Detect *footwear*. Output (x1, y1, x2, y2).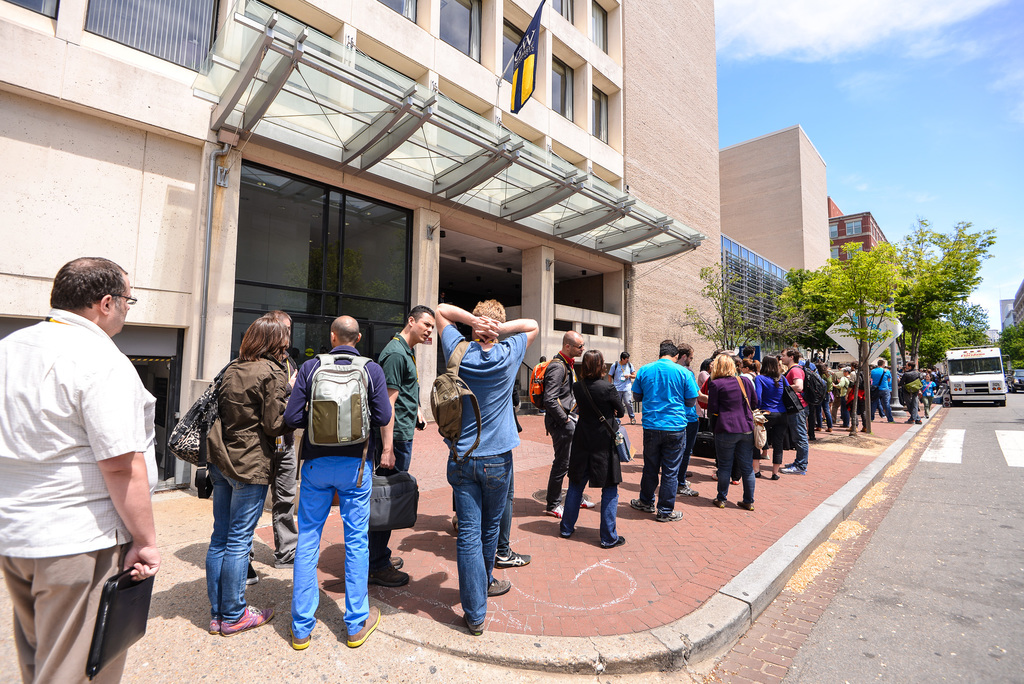
(657, 512, 684, 525).
